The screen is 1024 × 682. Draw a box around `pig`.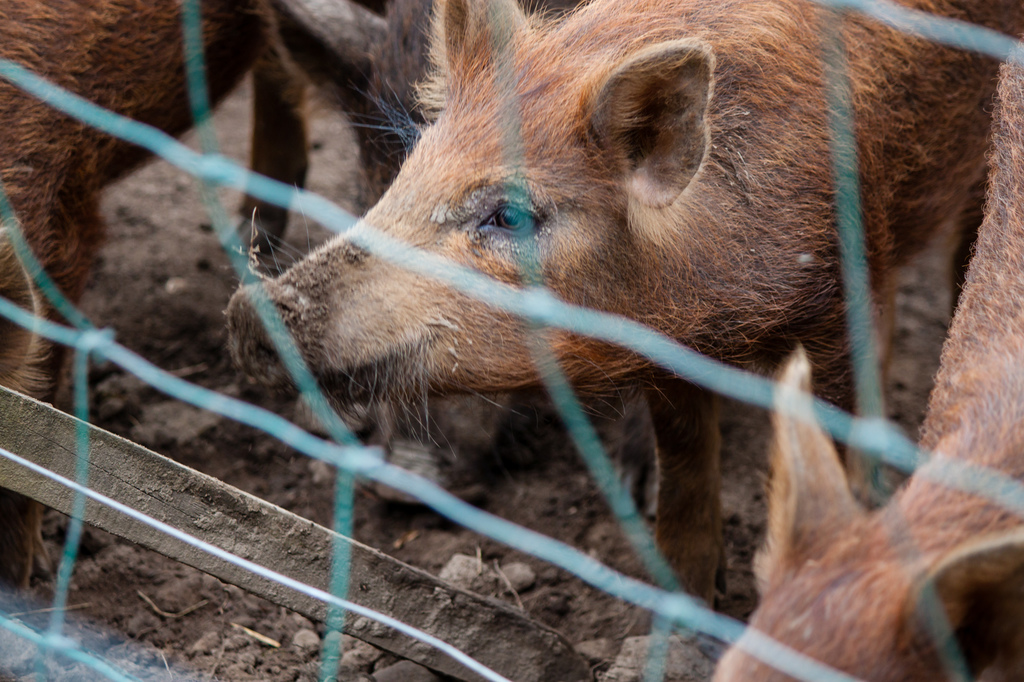
<bbox>216, 0, 1023, 641</bbox>.
